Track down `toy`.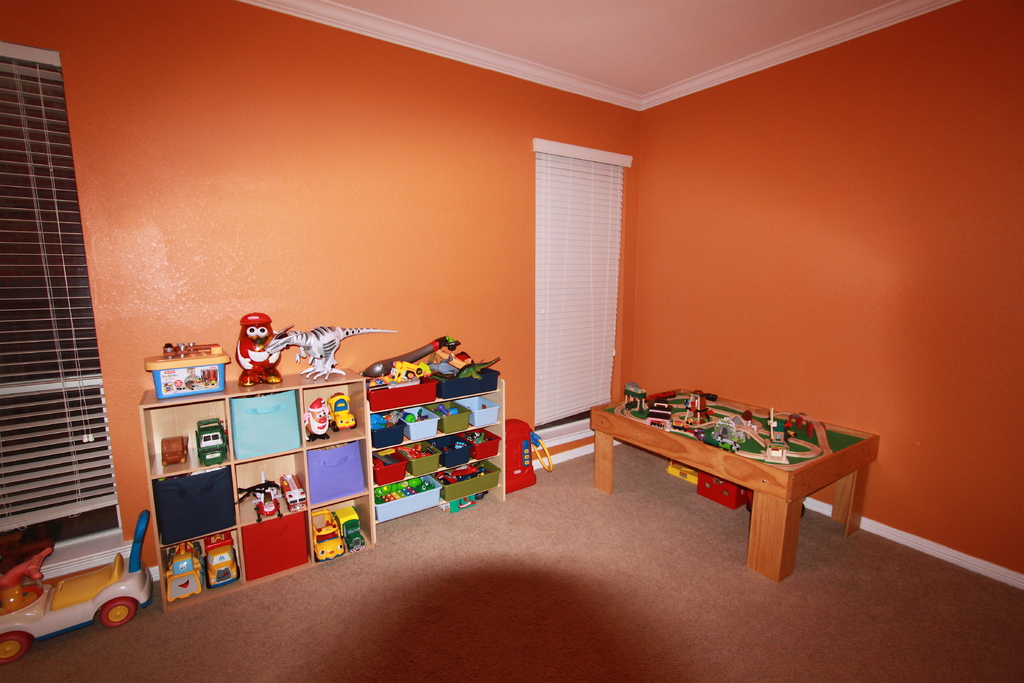
Tracked to 304/396/334/440.
